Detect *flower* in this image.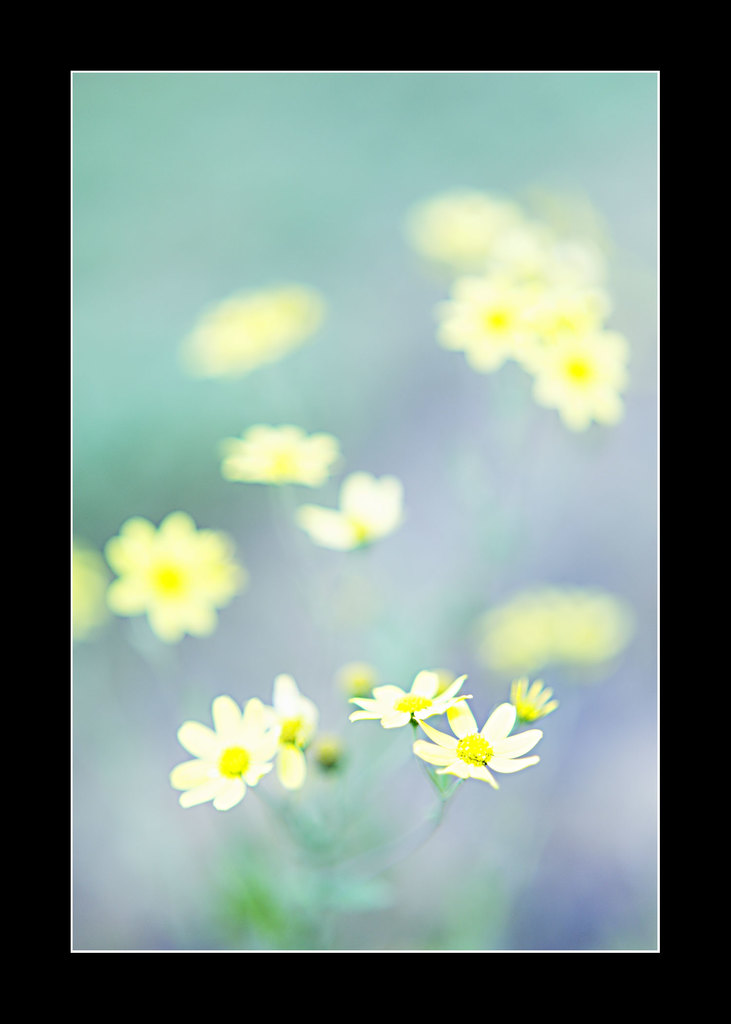
Detection: BBox(106, 509, 245, 645).
